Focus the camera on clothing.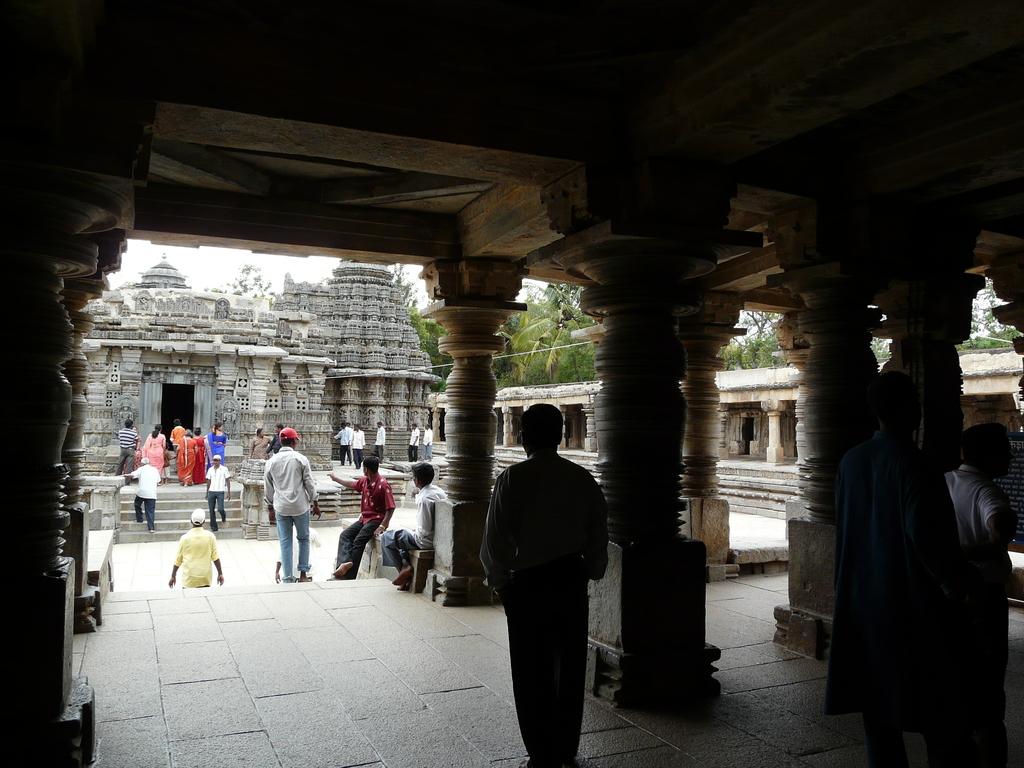
Focus region: select_region(334, 471, 395, 581).
